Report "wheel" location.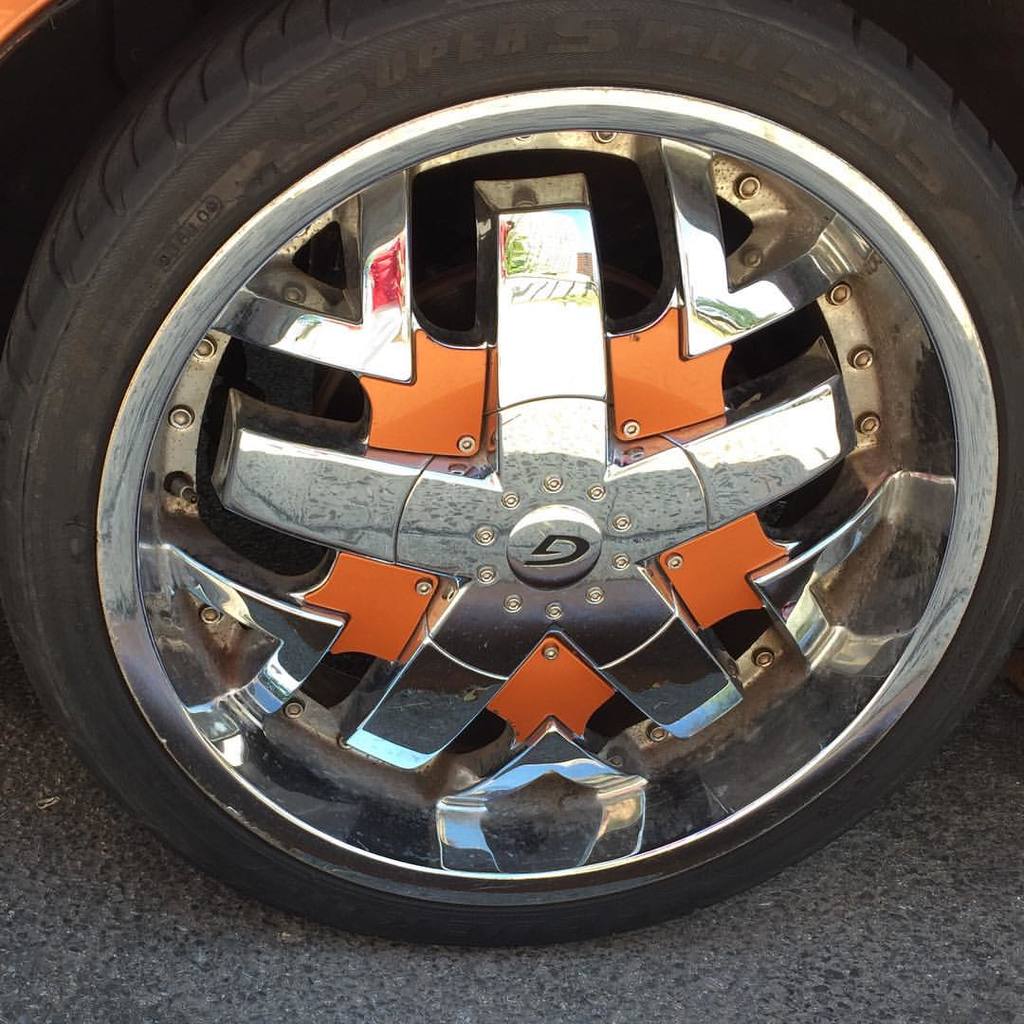
Report: 0:0:1023:950.
